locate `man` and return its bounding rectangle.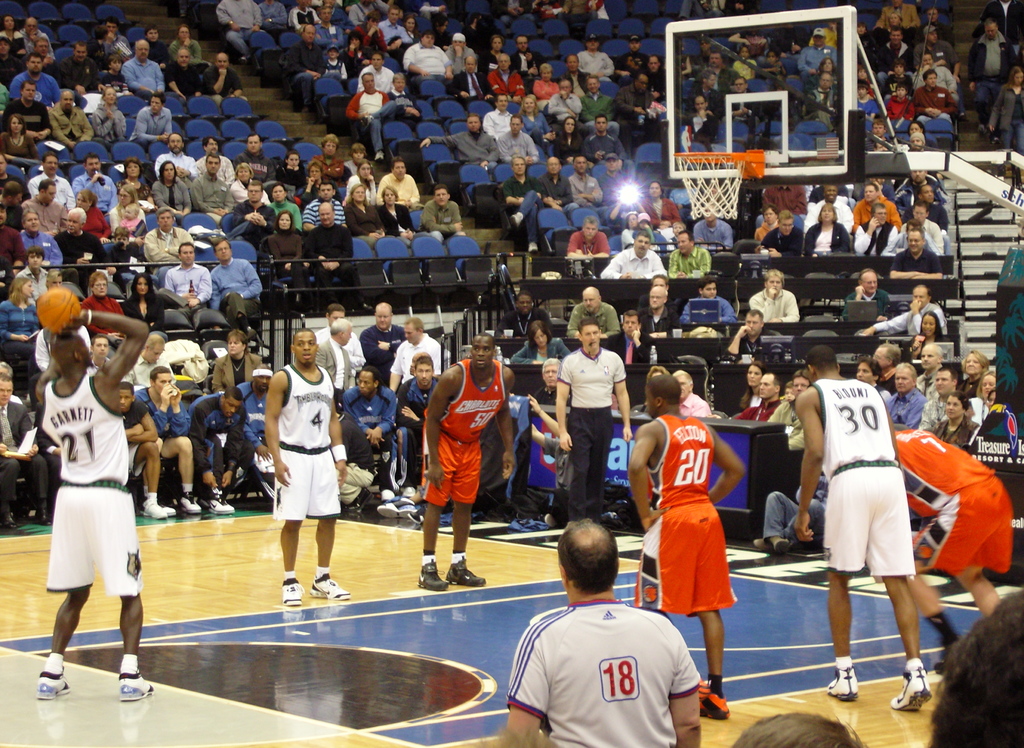
<box>71,156,113,213</box>.
